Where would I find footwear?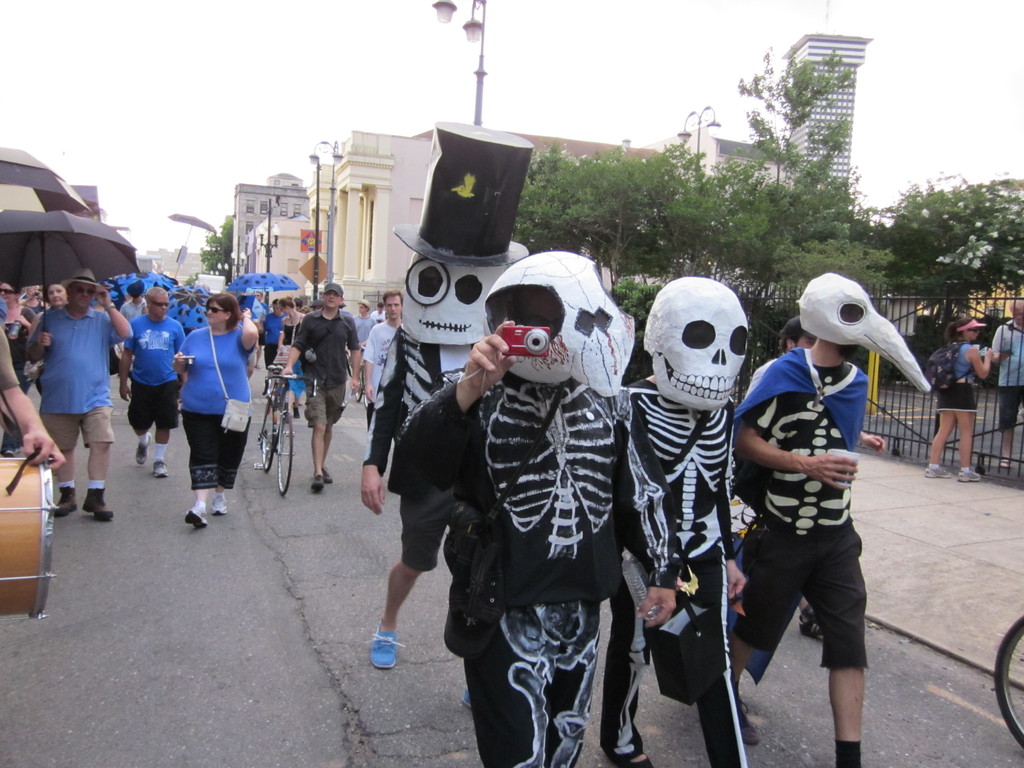
At l=205, t=491, r=228, b=518.
